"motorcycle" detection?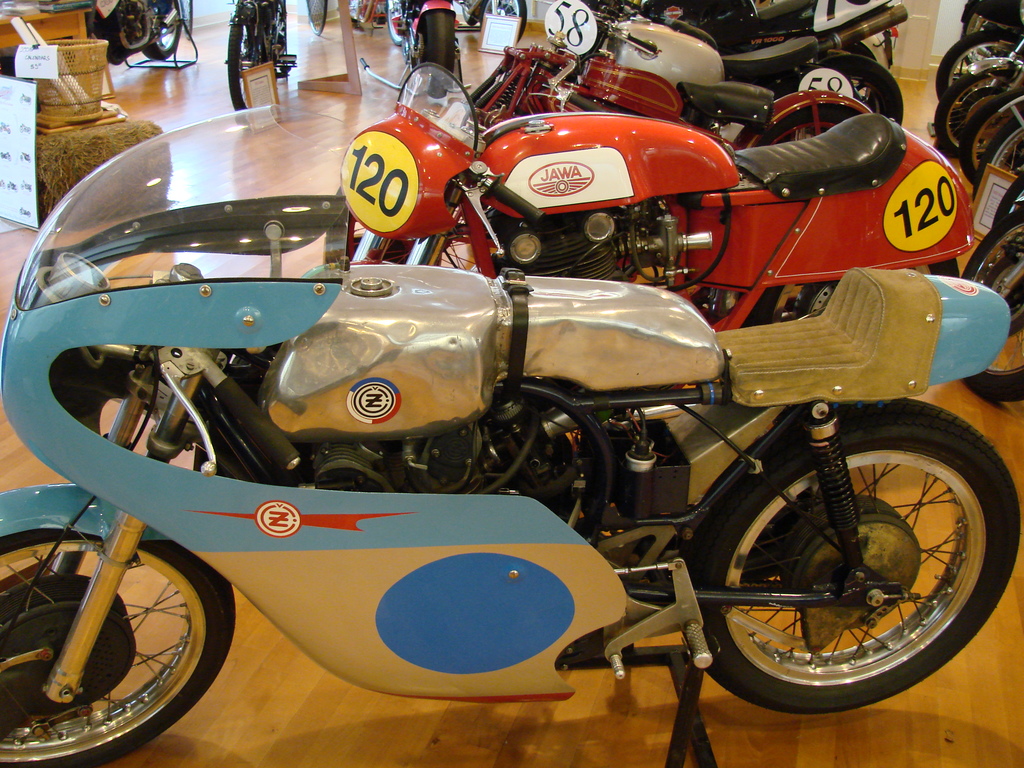
[x1=932, y1=33, x2=1023, y2=99]
